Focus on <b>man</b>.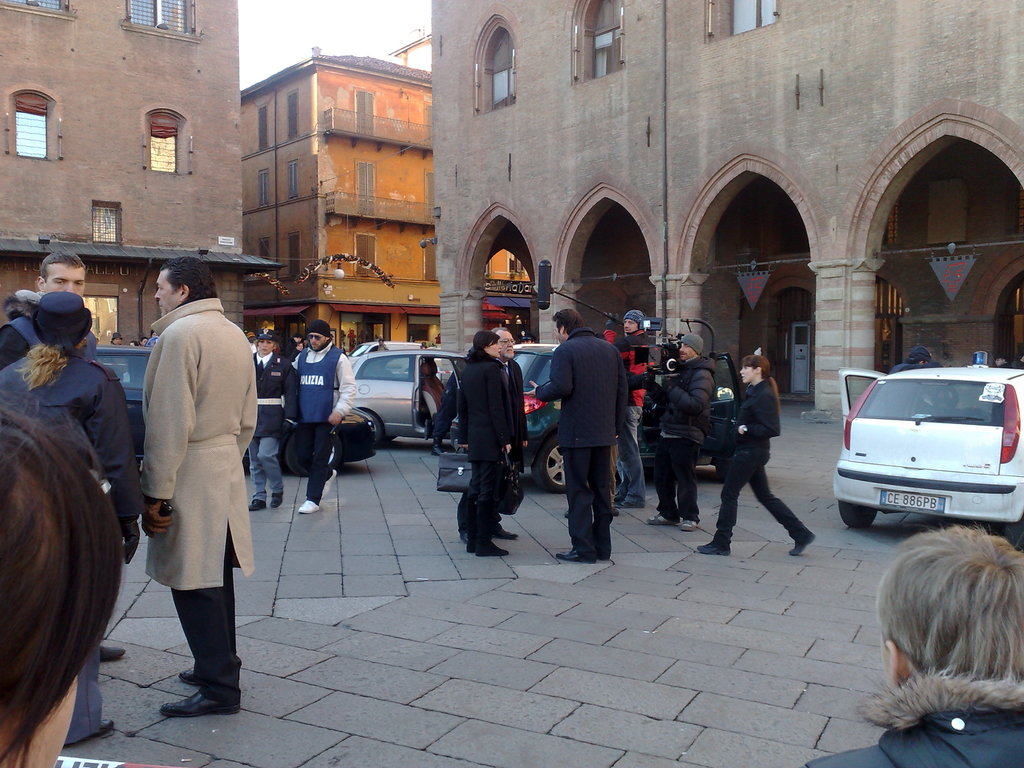
Focused at (x1=600, y1=310, x2=648, y2=508).
